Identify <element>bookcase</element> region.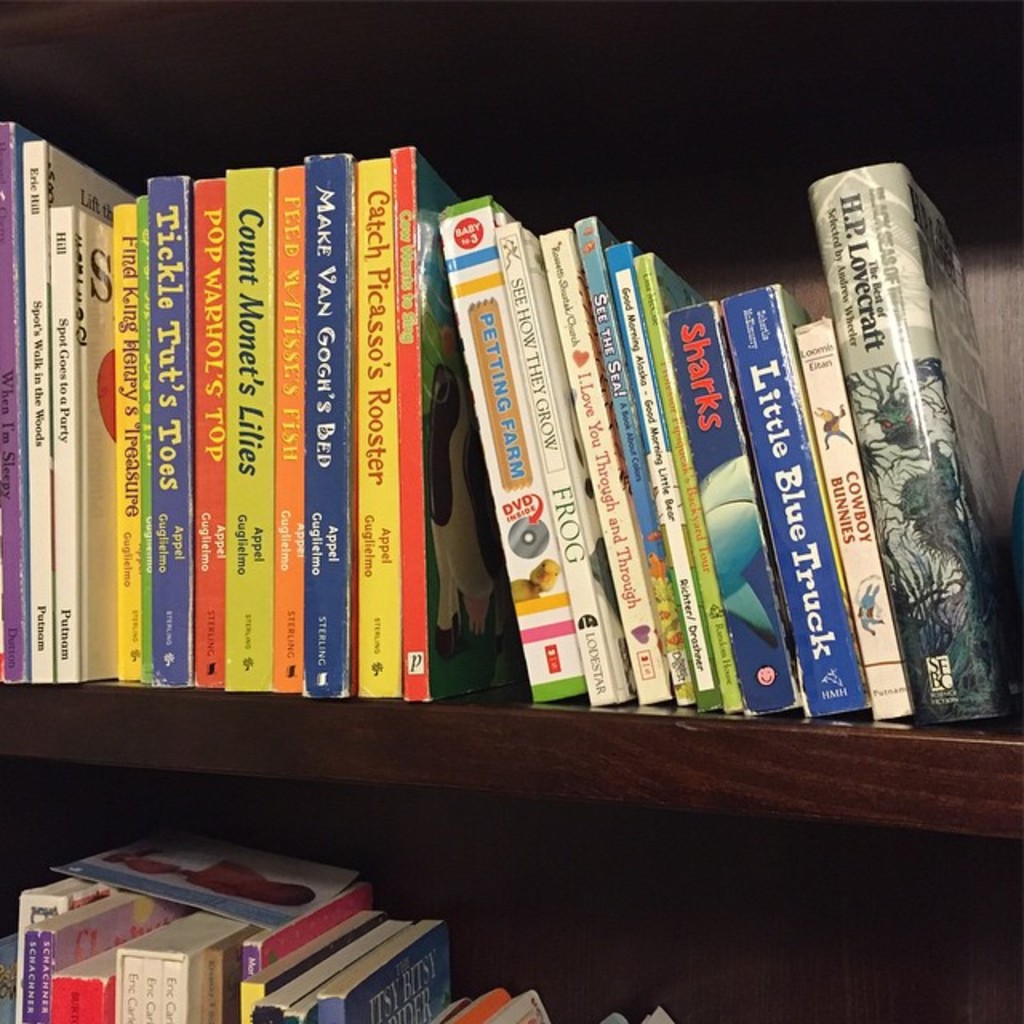
Region: (x1=0, y1=144, x2=1023, y2=962).
